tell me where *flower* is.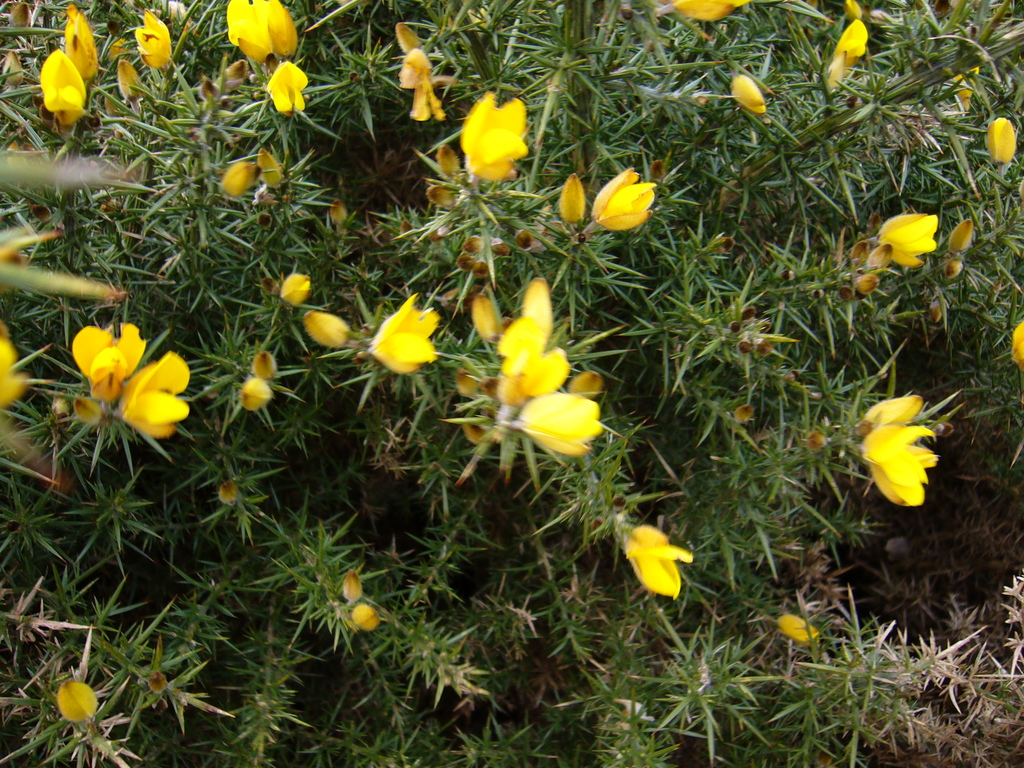
*flower* is at {"x1": 0, "y1": 330, "x2": 28, "y2": 412}.
